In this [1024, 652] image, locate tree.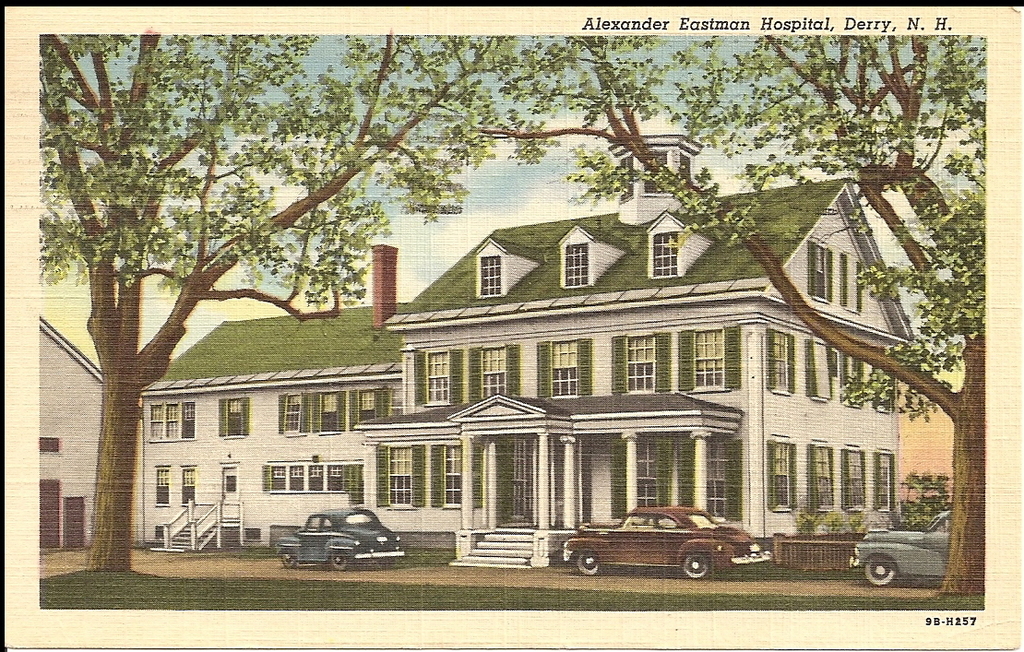
Bounding box: [35, 25, 511, 574].
